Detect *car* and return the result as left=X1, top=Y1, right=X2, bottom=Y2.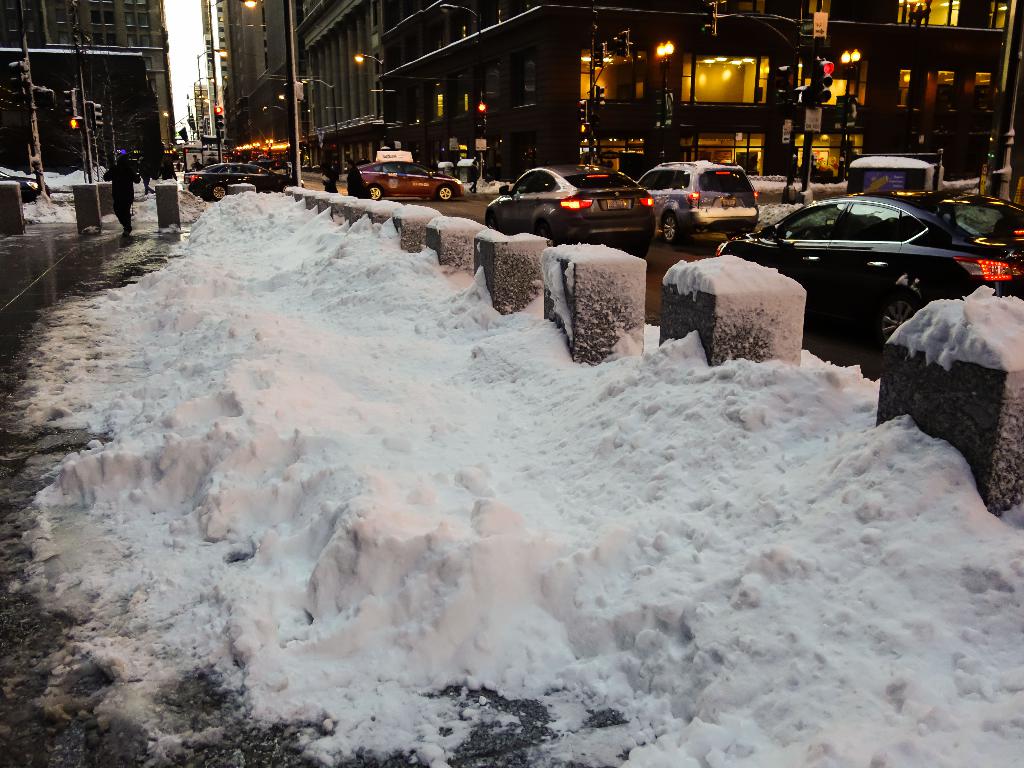
left=361, top=155, right=476, bottom=202.
